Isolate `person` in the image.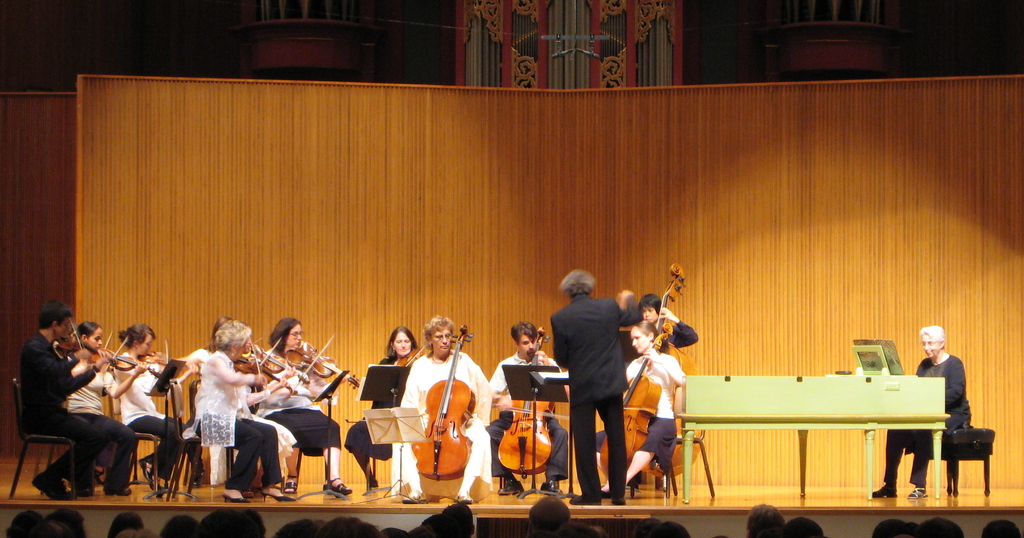
Isolated region: box(875, 328, 979, 502).
